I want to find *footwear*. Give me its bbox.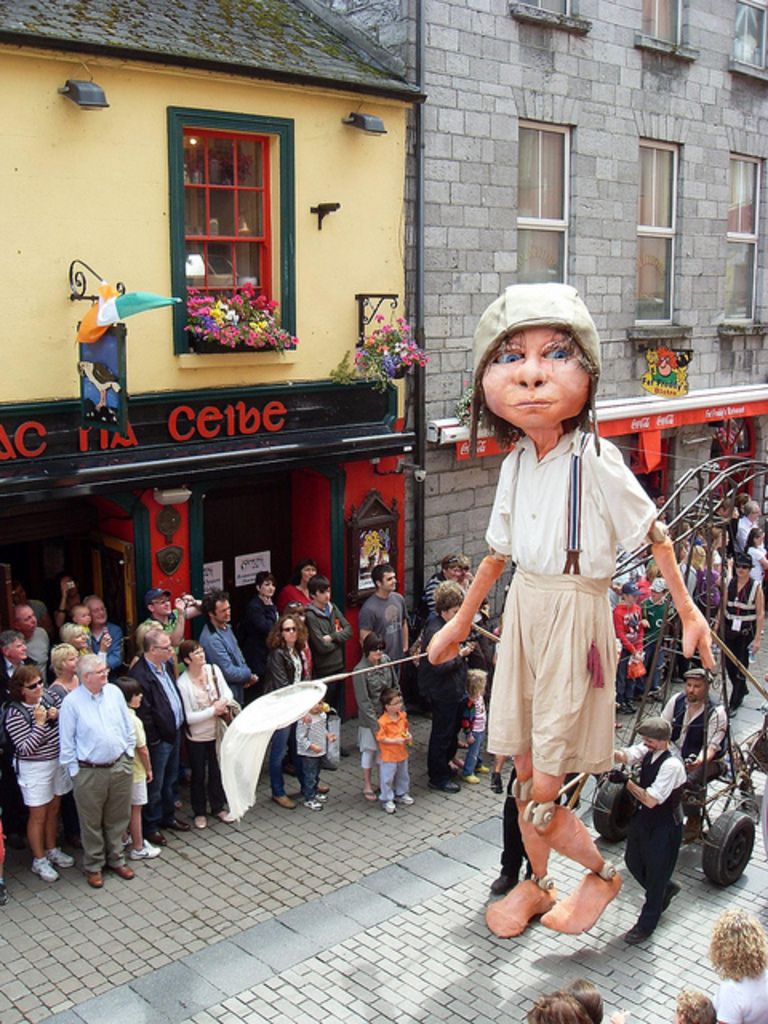
(274, 790, 296, 806).
